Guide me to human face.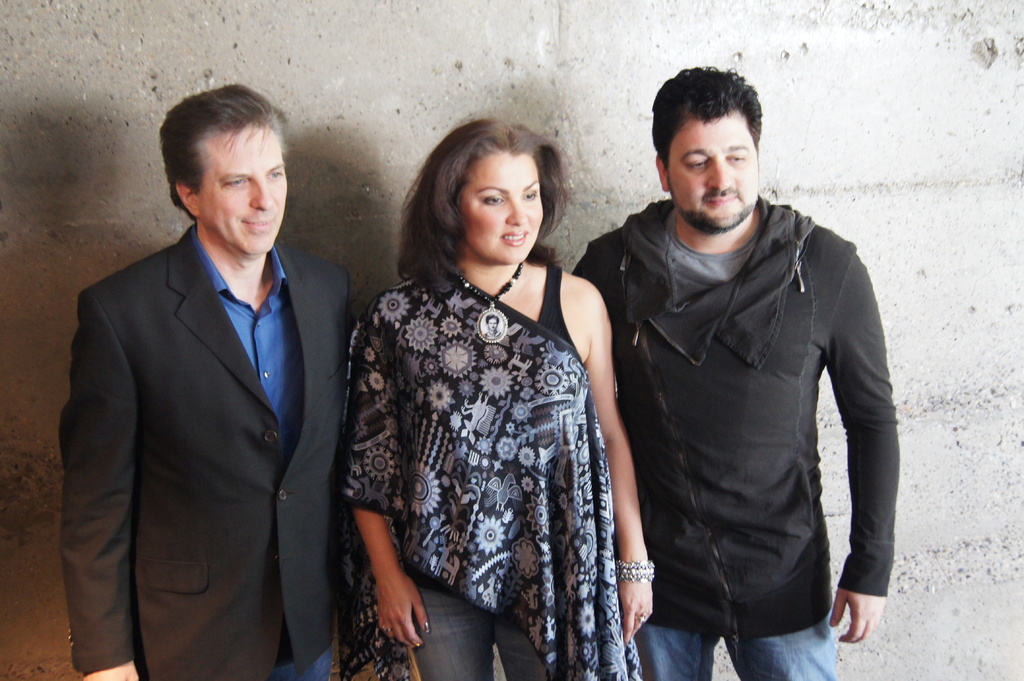
Guidance: {"x1": 666, "y1": 109, "x2": 757, "y2": 231}.
